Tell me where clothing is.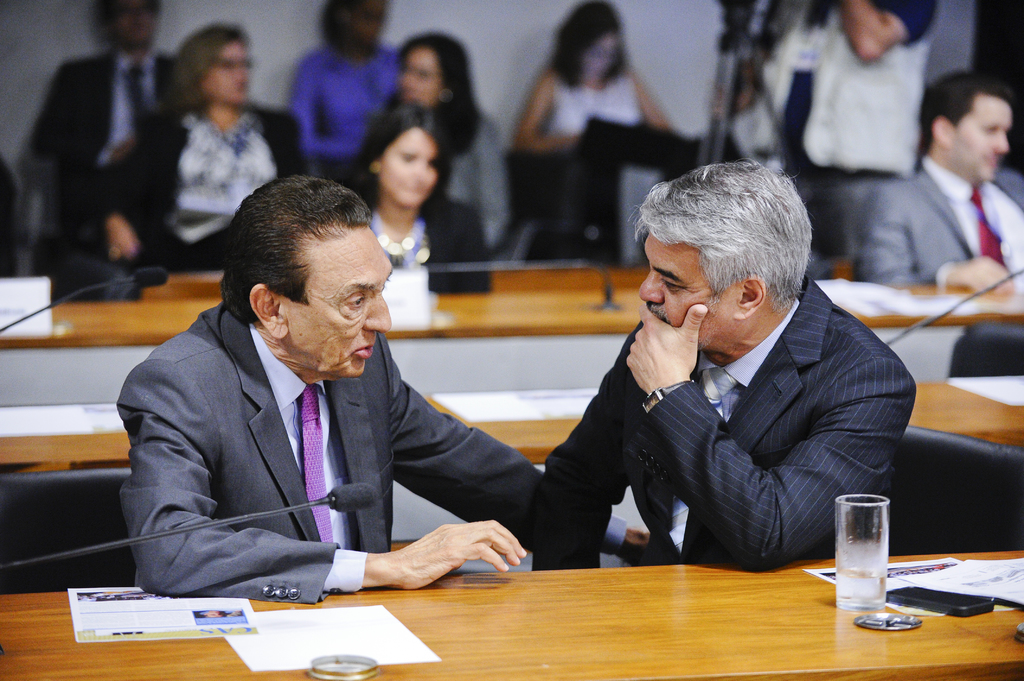
clothing is at (445, 106, 508, 254).
